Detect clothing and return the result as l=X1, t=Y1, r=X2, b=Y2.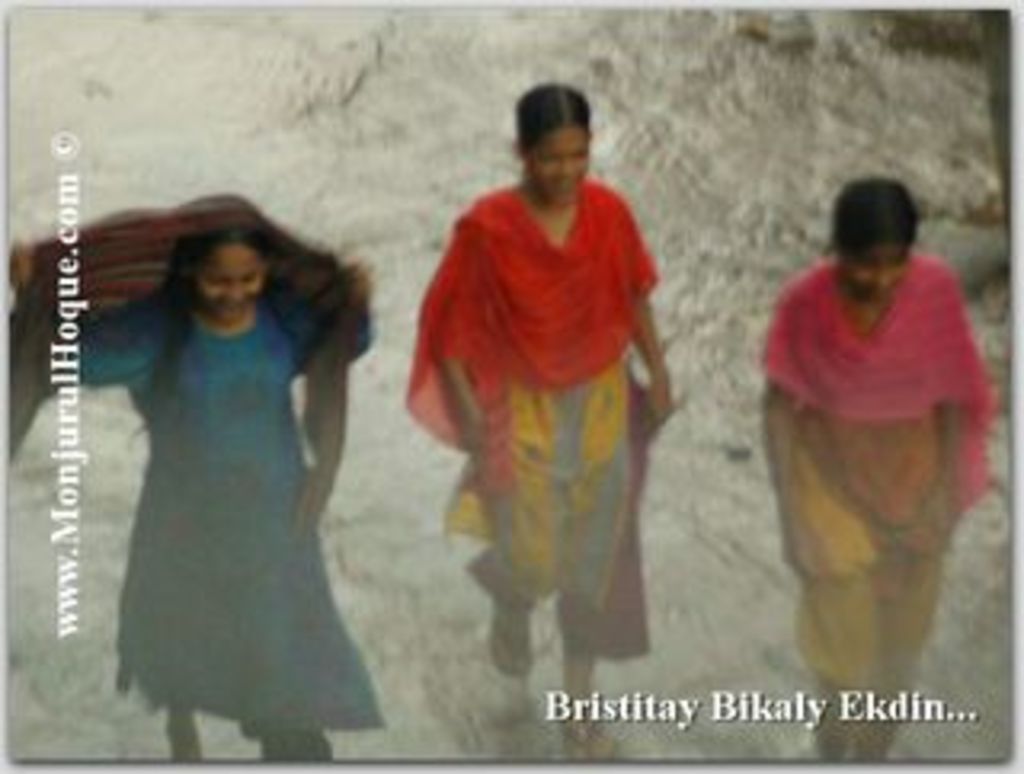
l=758, t=249, r=995, b=758.
